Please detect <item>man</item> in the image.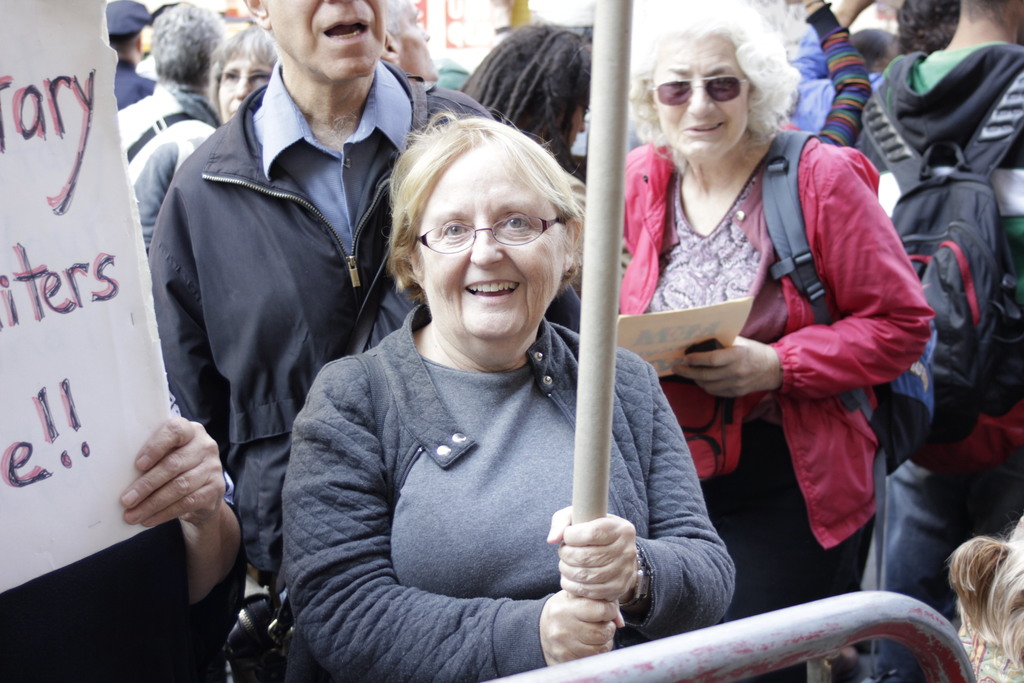
detection(107, 0, 228, 233).
